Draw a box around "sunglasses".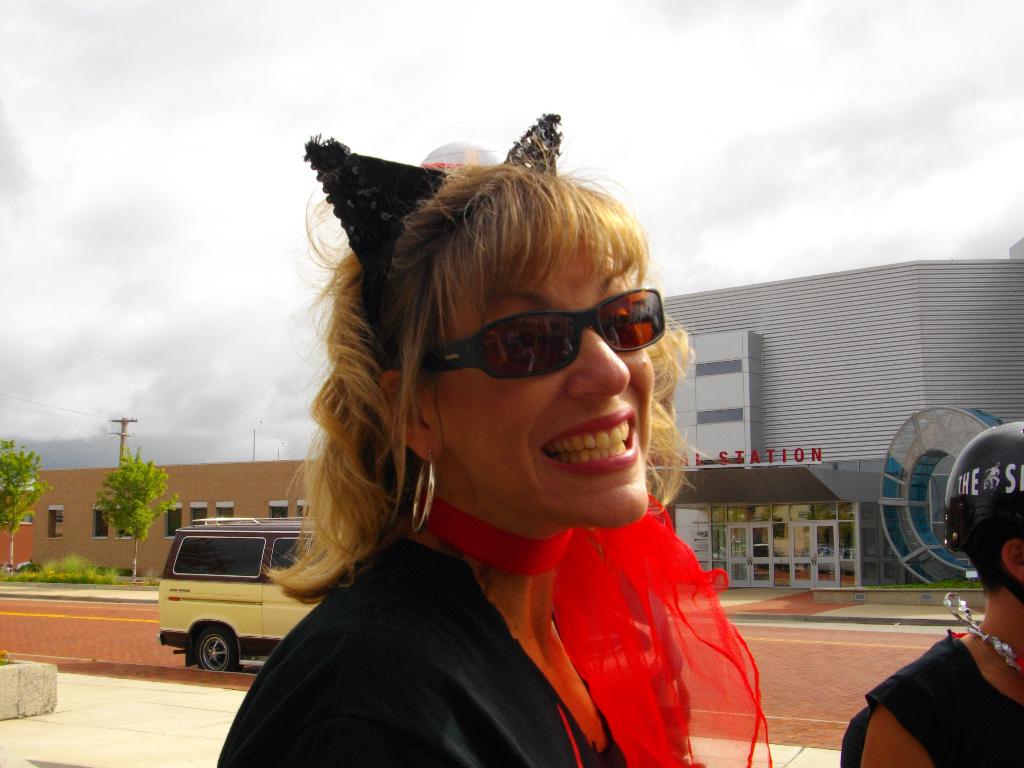
box=[422, 288, 666, 376].
